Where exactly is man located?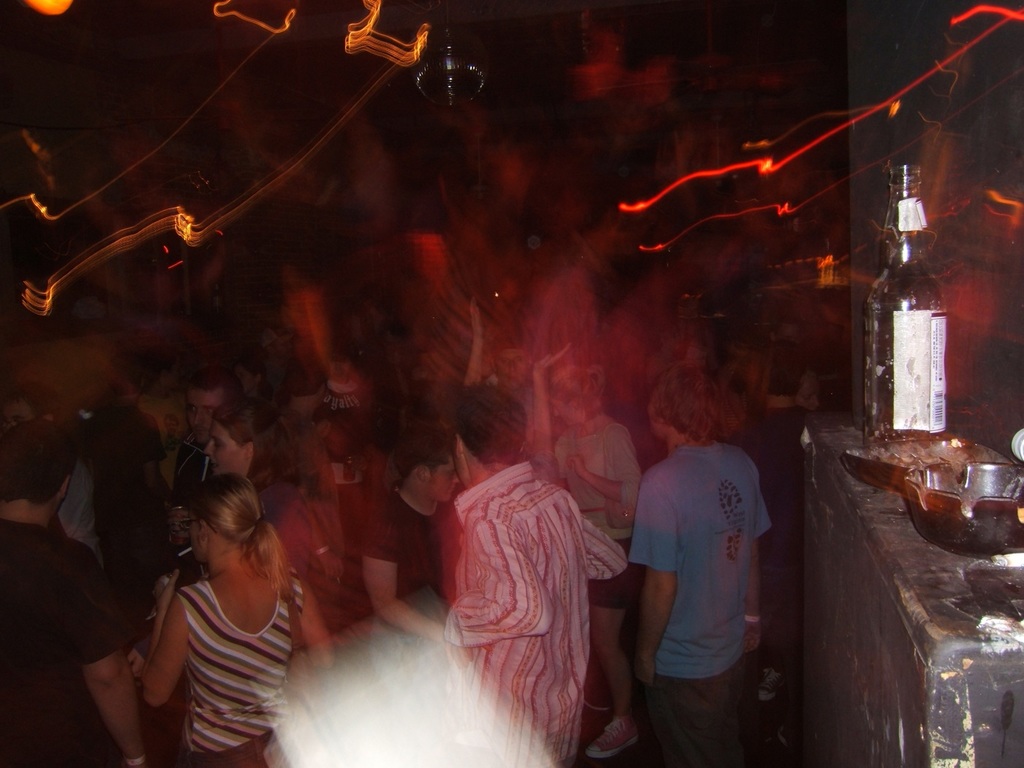
Its bounding box is bbox(434, 388, 635, 767).
